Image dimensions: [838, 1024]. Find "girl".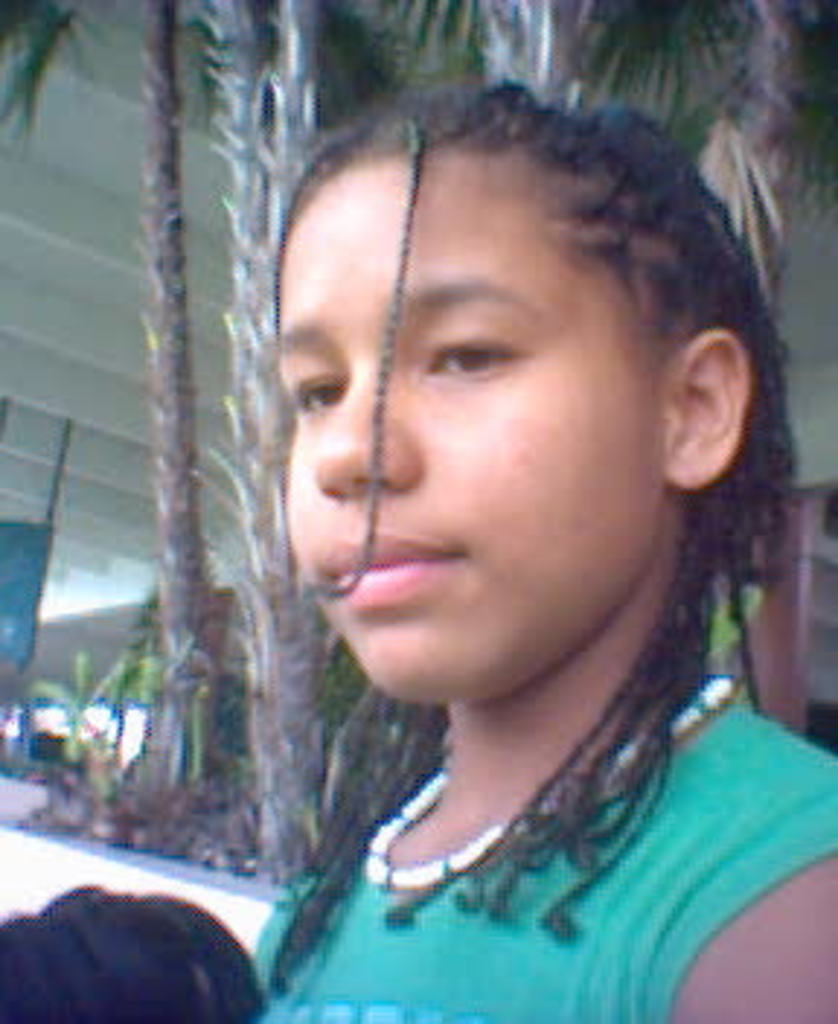
183,64,835,1021.
